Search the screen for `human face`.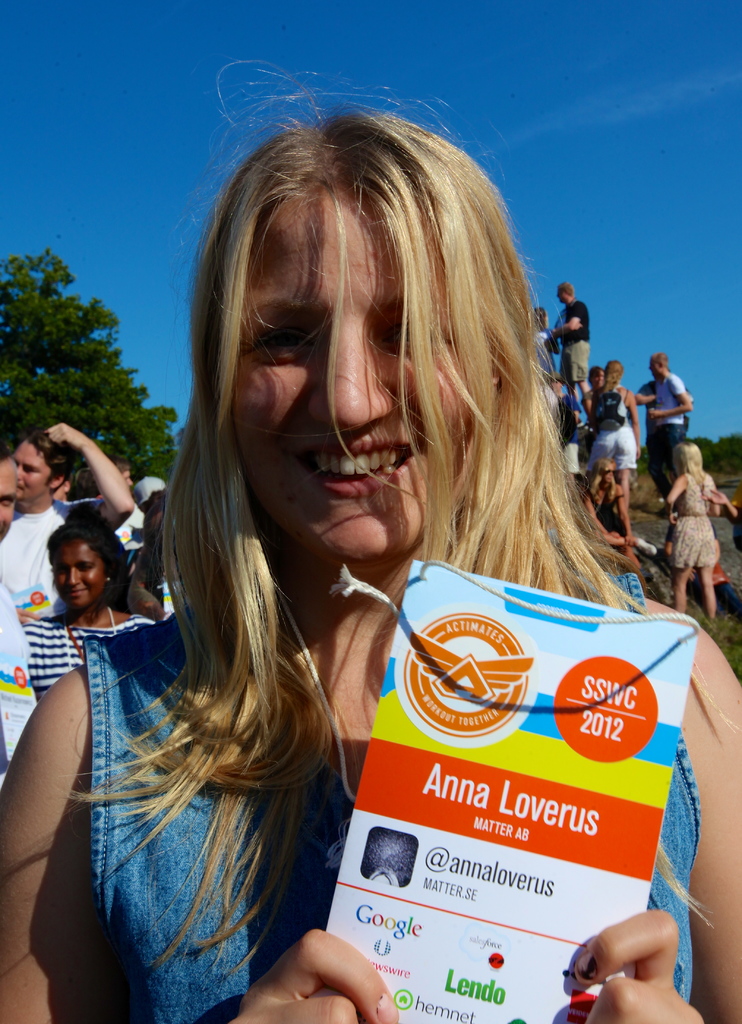
Found at rect(56, 538, 109, 605).
